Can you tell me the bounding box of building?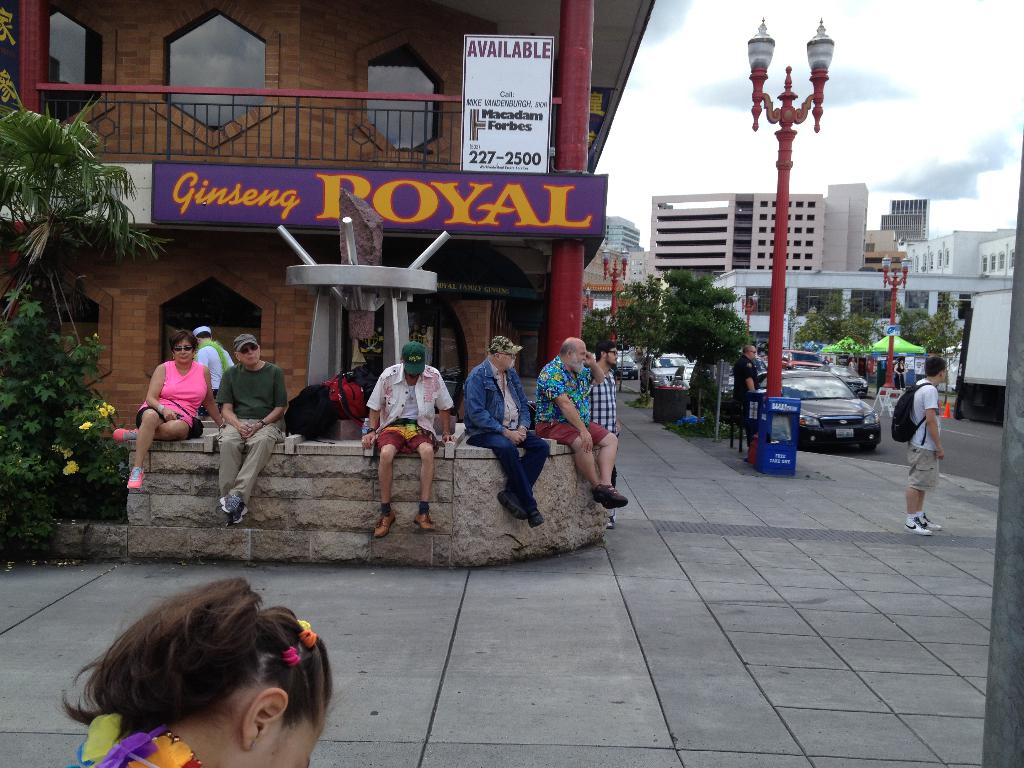
box(0, 0, 655, 442).
